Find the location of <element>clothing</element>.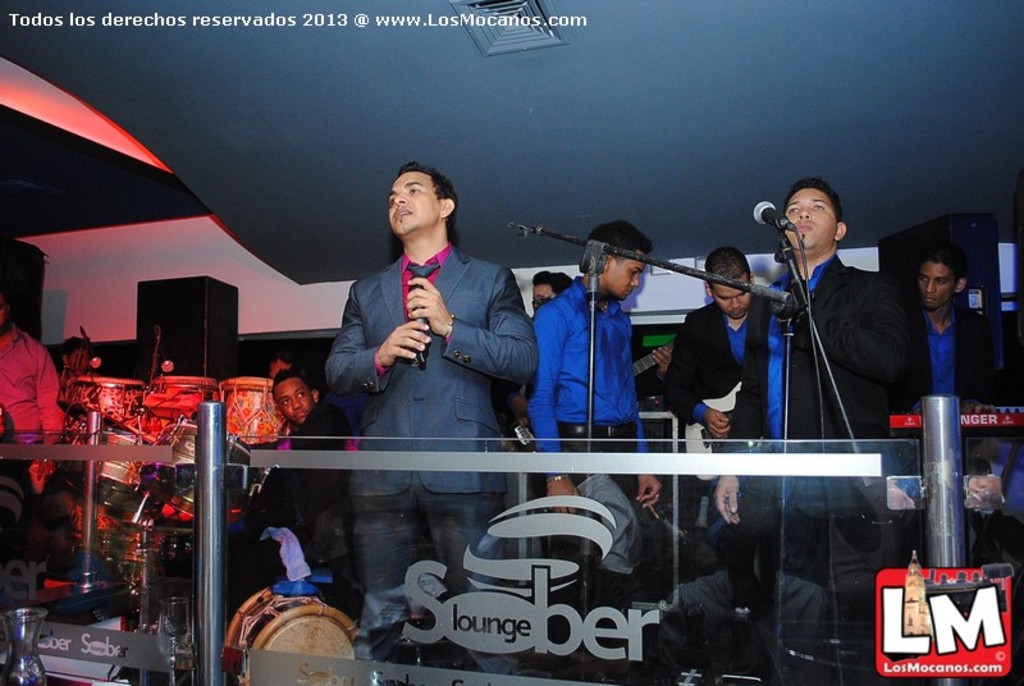
Location: left=246, top=398, right=347, bottom=599.
